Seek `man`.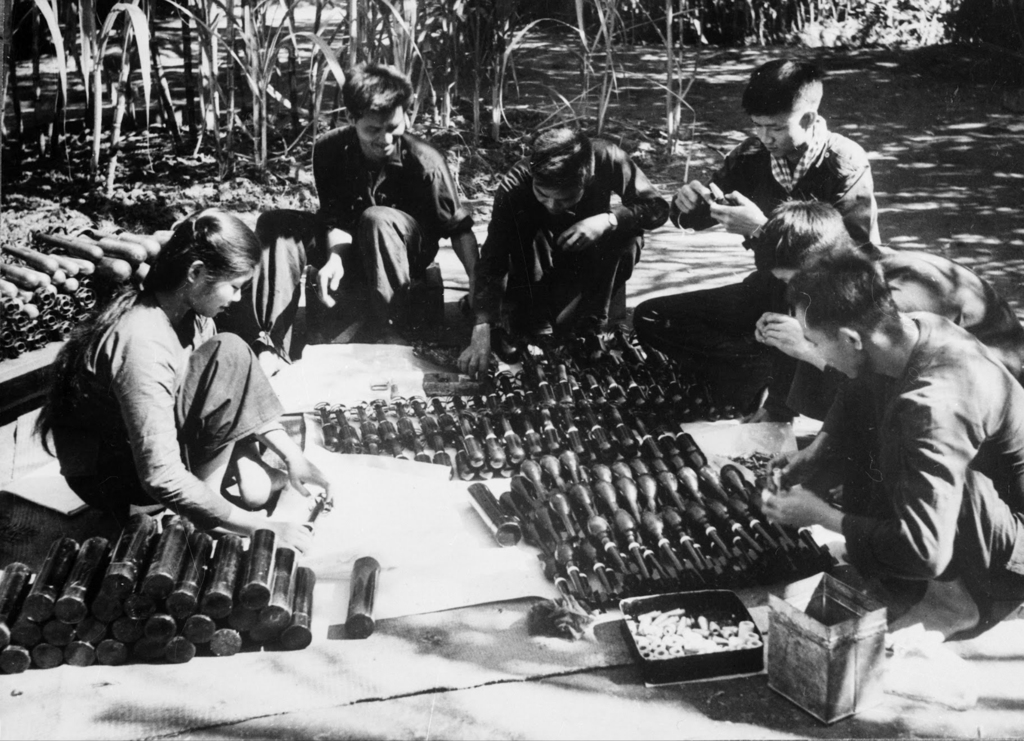
<box>451,129,673,376</box>.
